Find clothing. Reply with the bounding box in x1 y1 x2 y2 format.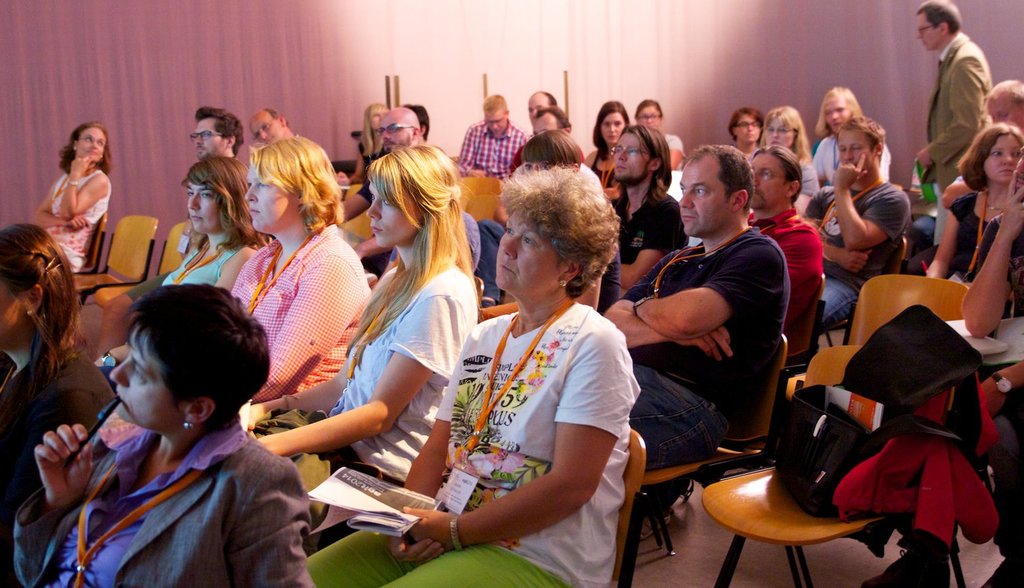
158 236 238 287.
